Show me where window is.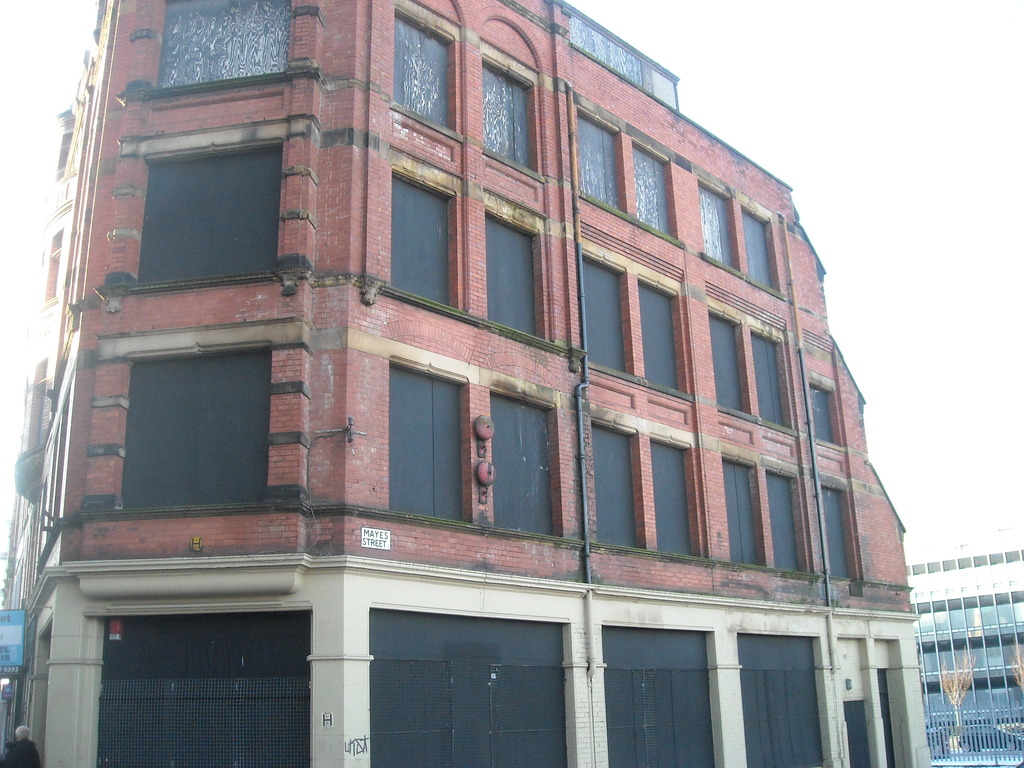
window is at rect(740, 213, 780, 295).
